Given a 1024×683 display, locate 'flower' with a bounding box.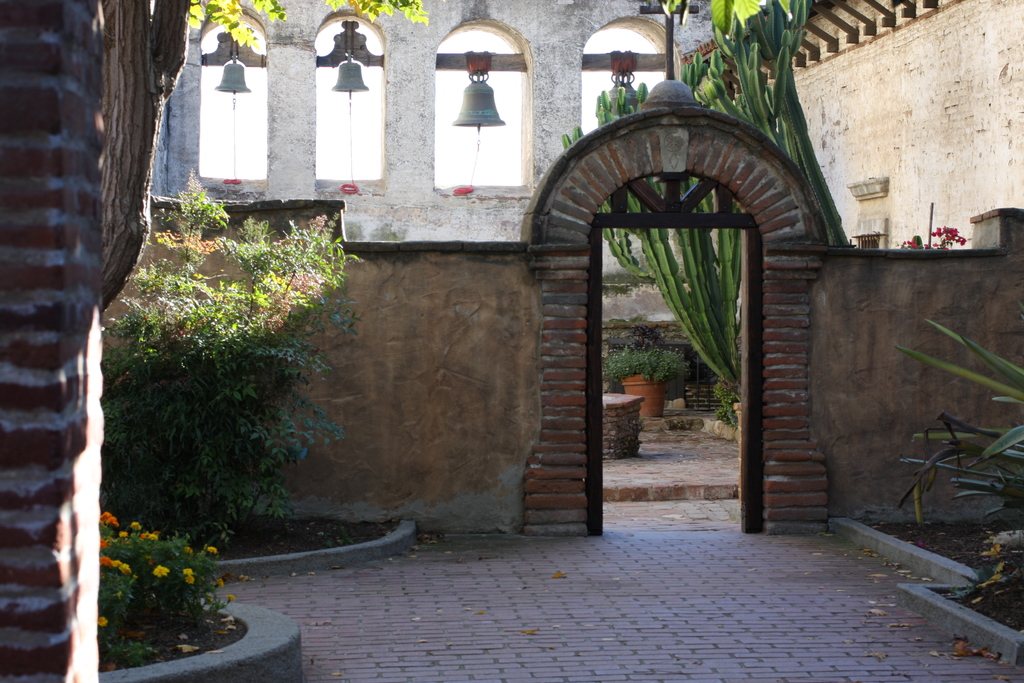
Located: (97, 556, 115, 568).
